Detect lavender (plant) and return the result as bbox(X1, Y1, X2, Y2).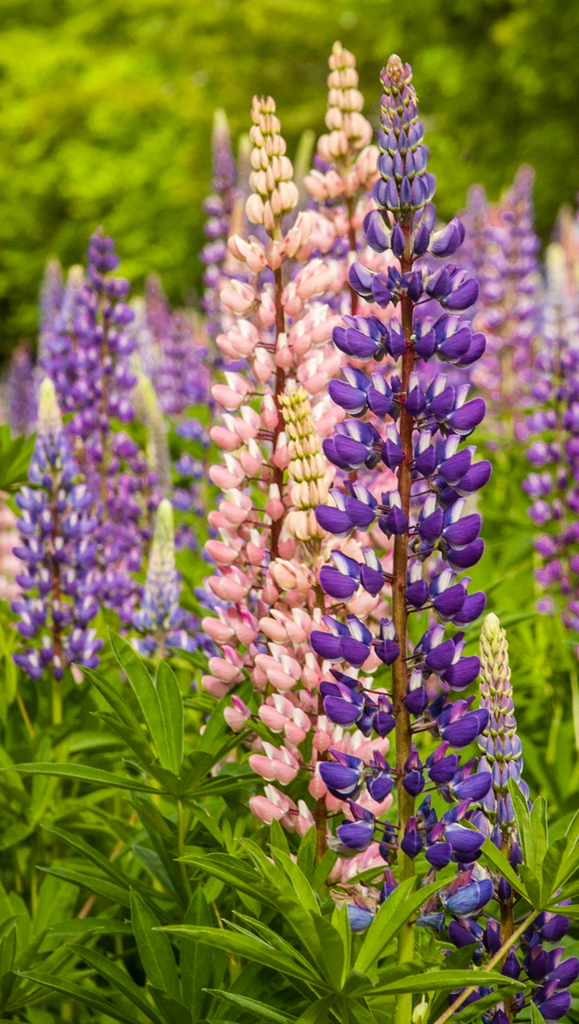
bbox(446, 177, 553, 500).
